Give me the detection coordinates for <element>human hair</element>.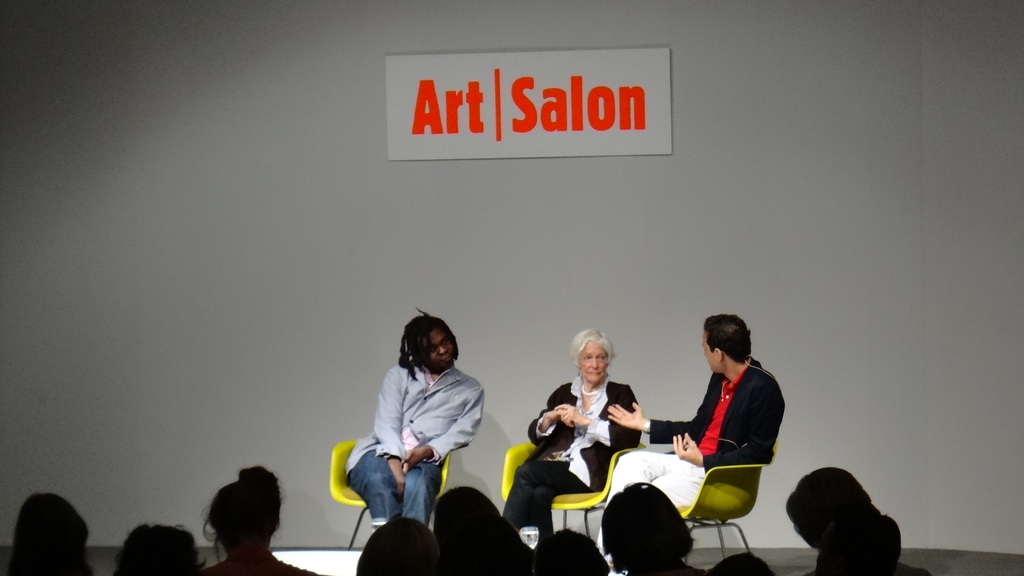
(573, 326, 616, 369).
